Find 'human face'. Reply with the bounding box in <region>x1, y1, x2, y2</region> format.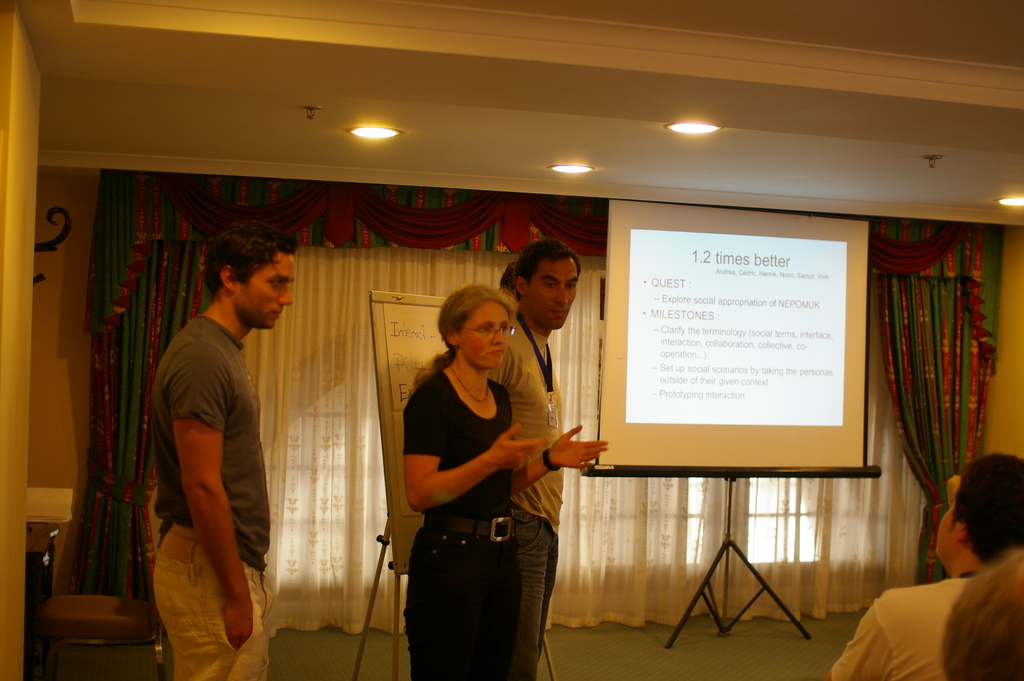
<region>454, 305, 508, 365</region>.
